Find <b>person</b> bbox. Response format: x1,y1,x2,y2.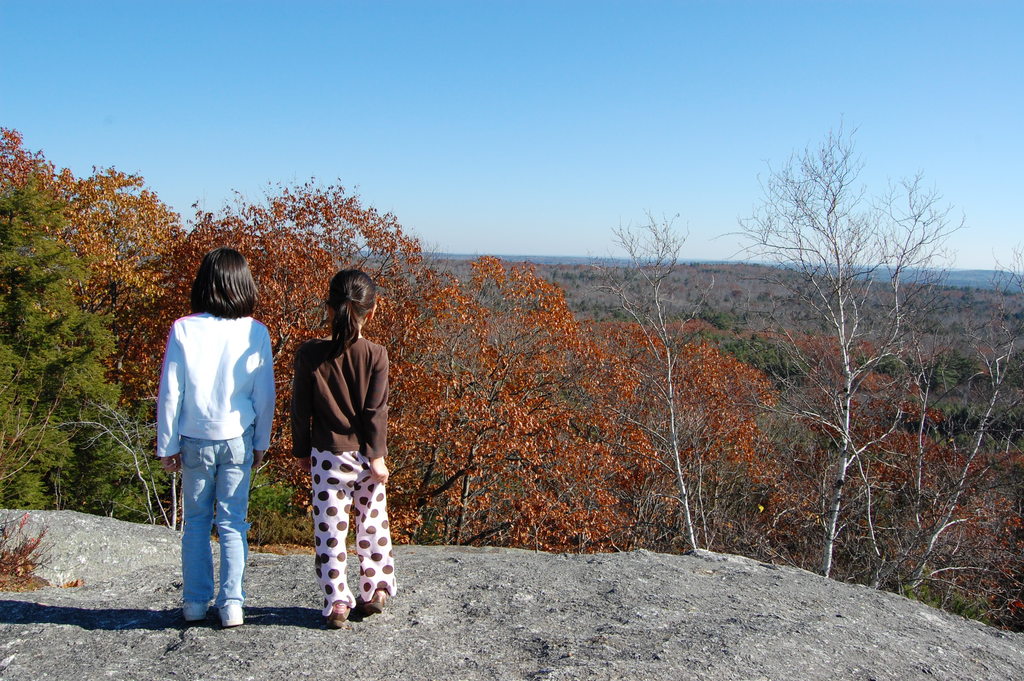
294,262,400,636.
